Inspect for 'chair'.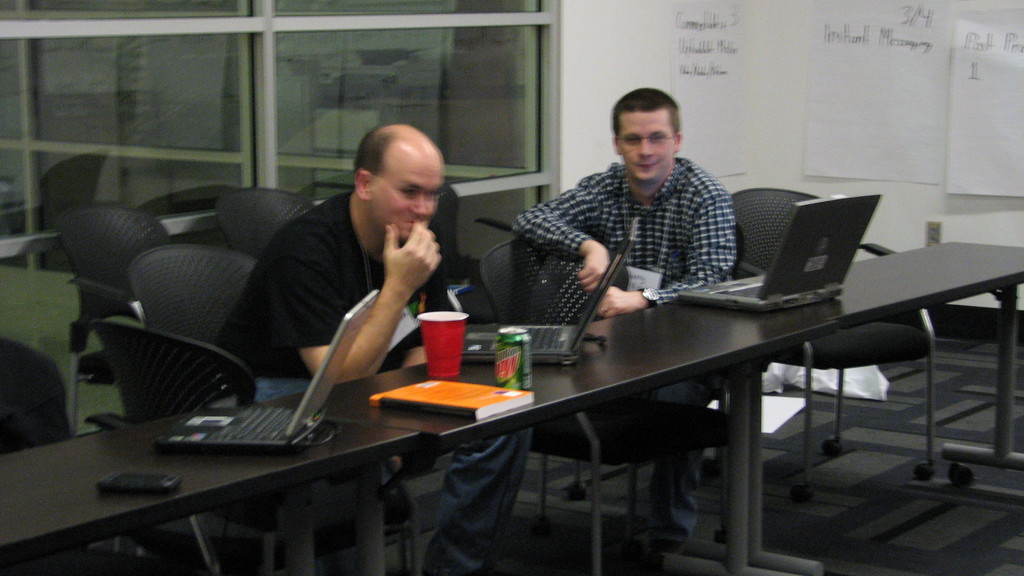
Inspection: <bbox>130, 243, 413, 518</bbox>.
